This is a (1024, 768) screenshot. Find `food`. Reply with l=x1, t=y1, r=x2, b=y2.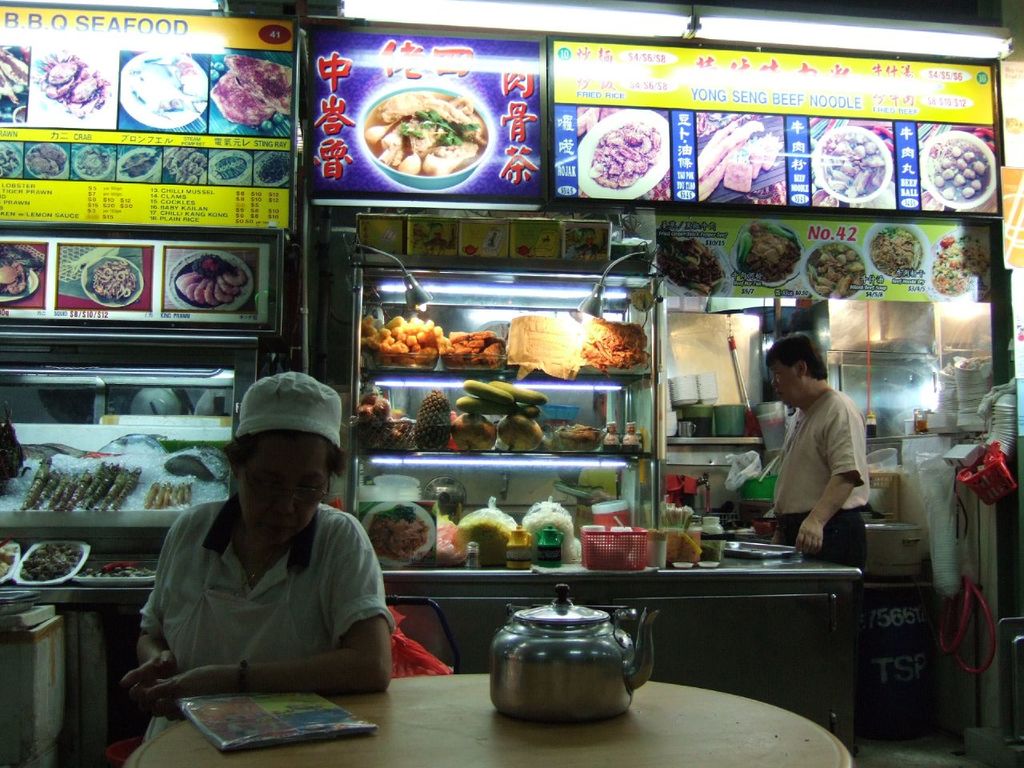
l=170, t=252, r=246, b=310.
